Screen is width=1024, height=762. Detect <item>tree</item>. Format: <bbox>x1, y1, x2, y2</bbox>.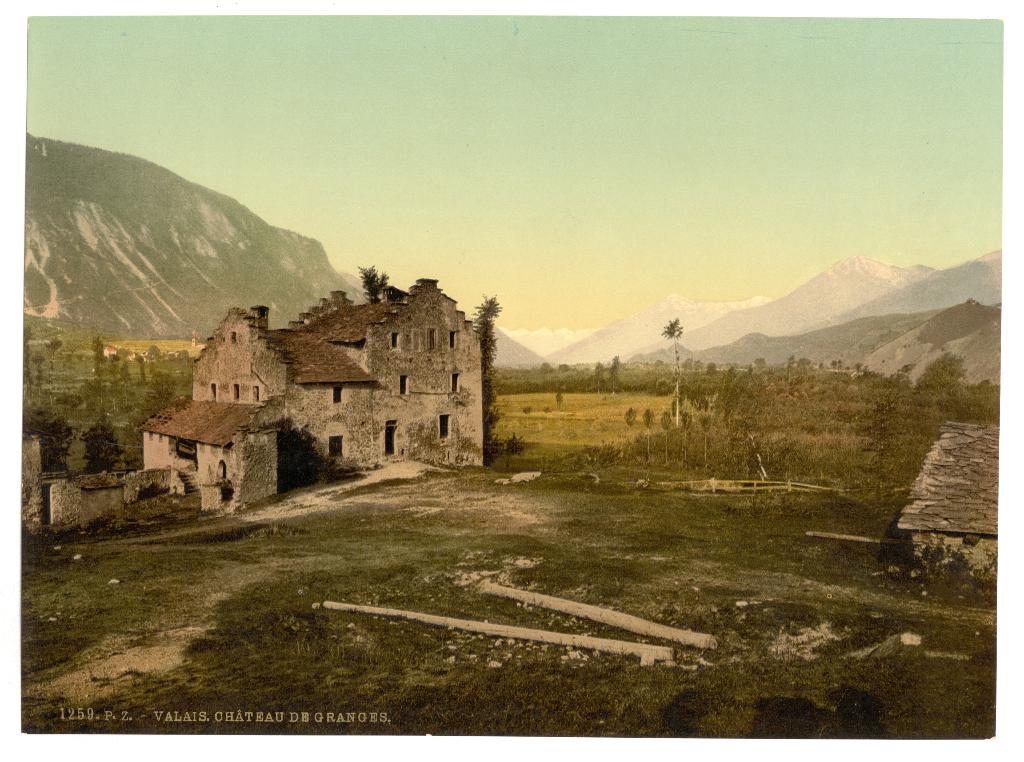
<bbox>684, 357, 695, 371</bbox>.
